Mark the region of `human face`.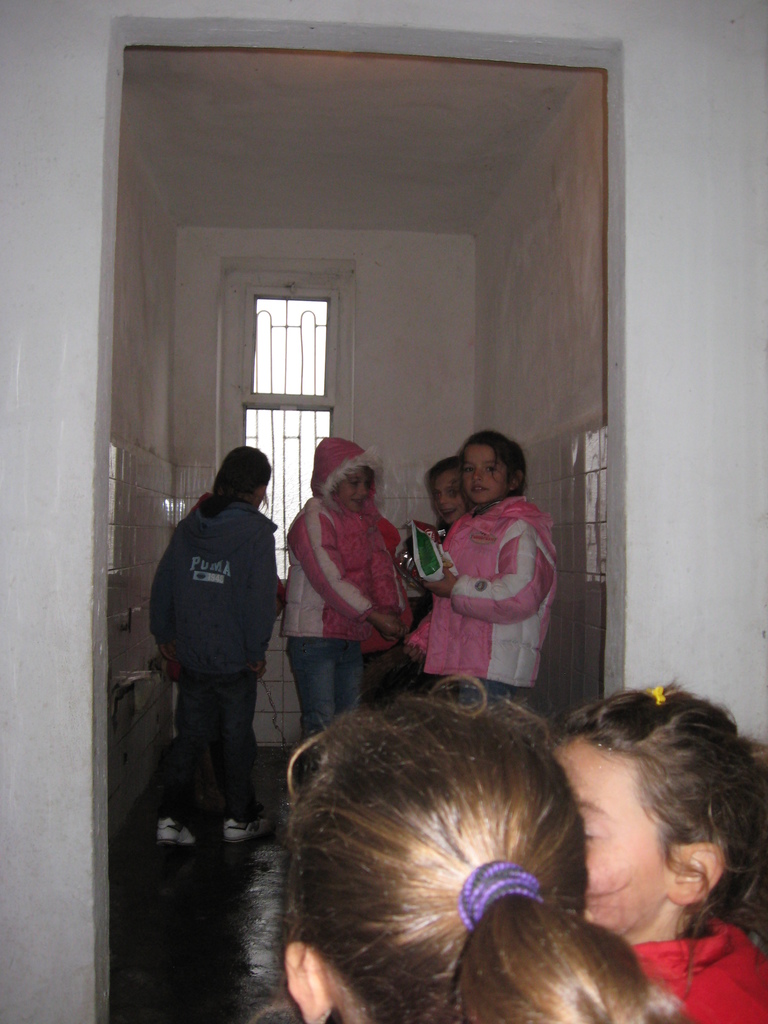
Region: bbox=(561, 738, 682, 939).
